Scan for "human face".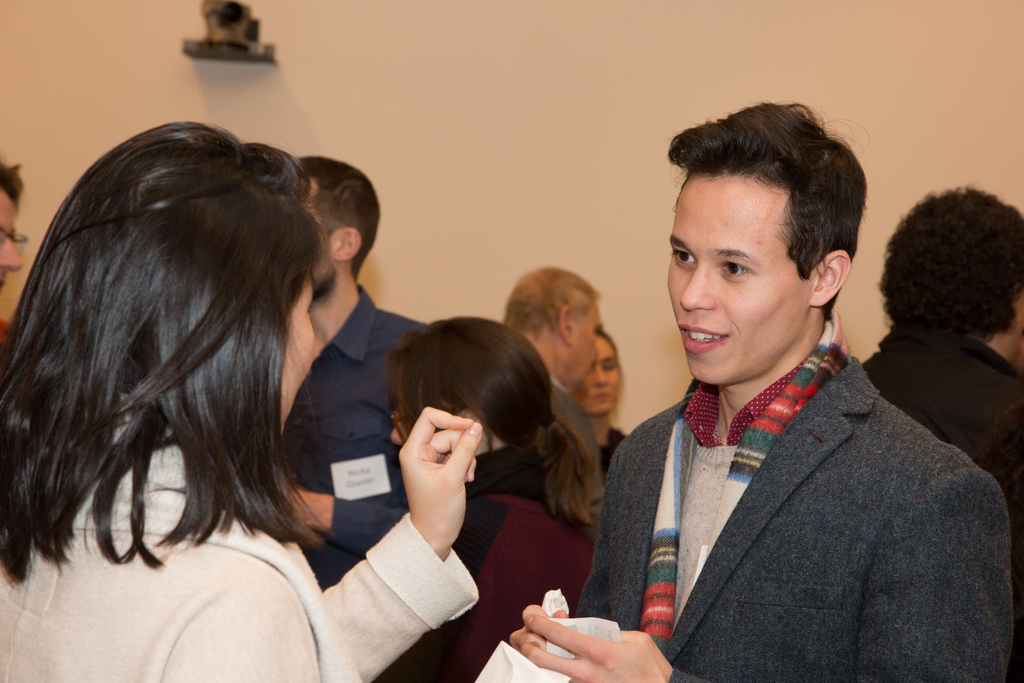
Scan result: 666,176,819,388.
